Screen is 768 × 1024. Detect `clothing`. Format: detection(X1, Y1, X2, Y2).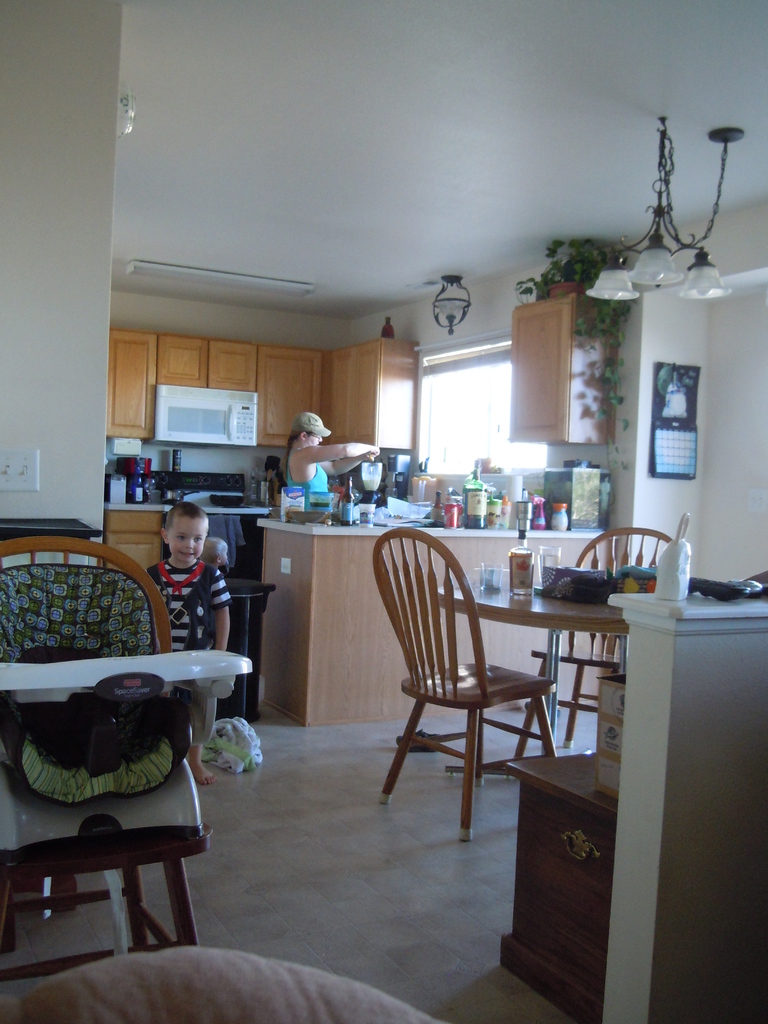
detection(142, 525, 230, 640).
